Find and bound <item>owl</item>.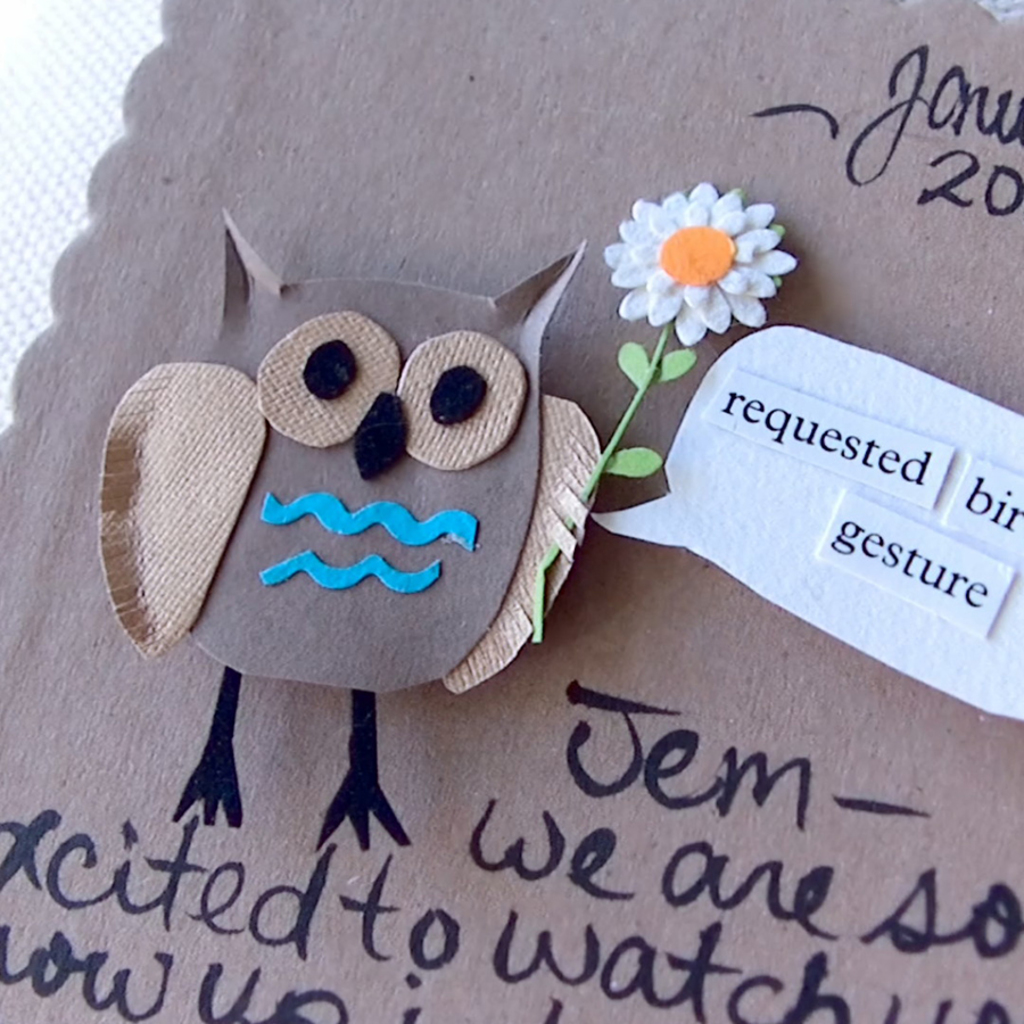
Bound: left=93, top=201, right=610, bottom=854.
